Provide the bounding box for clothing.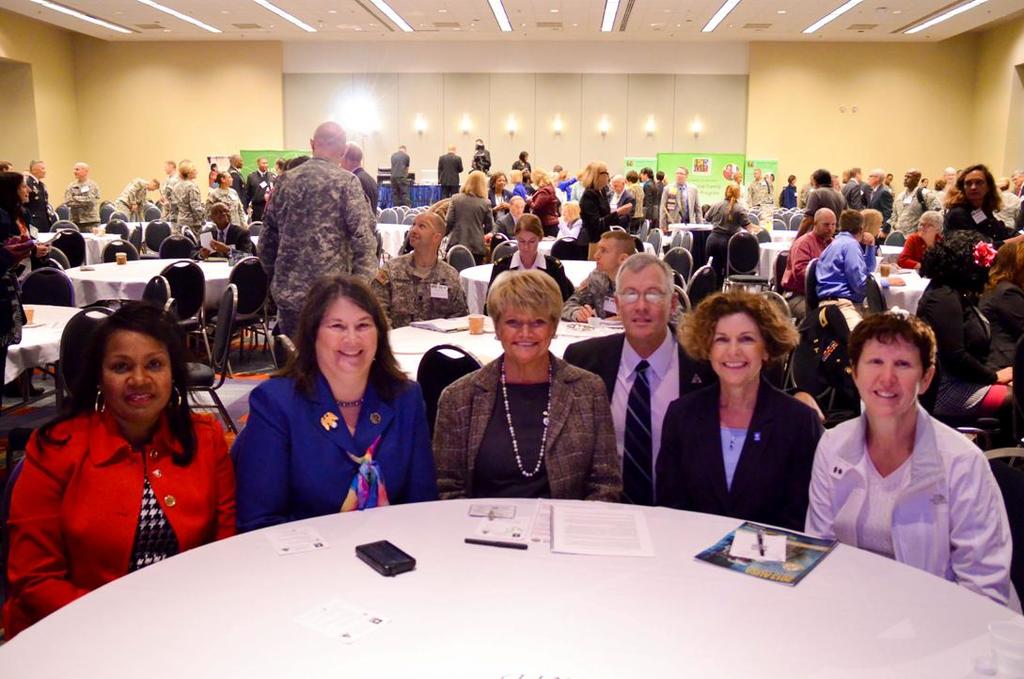
l=861, t=181, r=873, b=200.
